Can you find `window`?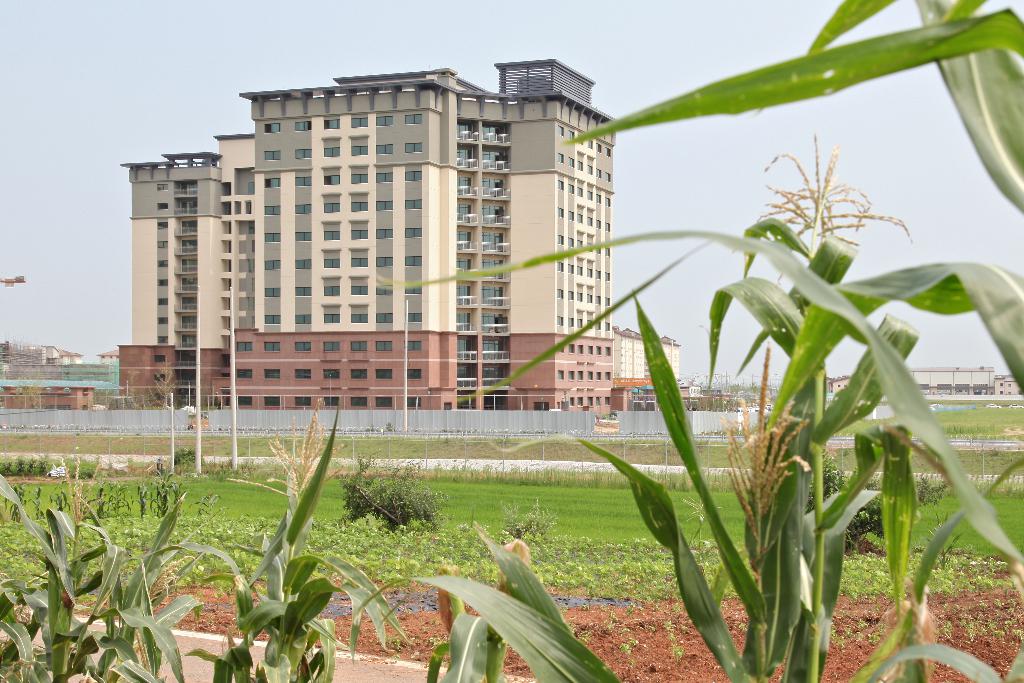
Yes, bounding box: (left=587, top=164, right=592, bottom=175).
